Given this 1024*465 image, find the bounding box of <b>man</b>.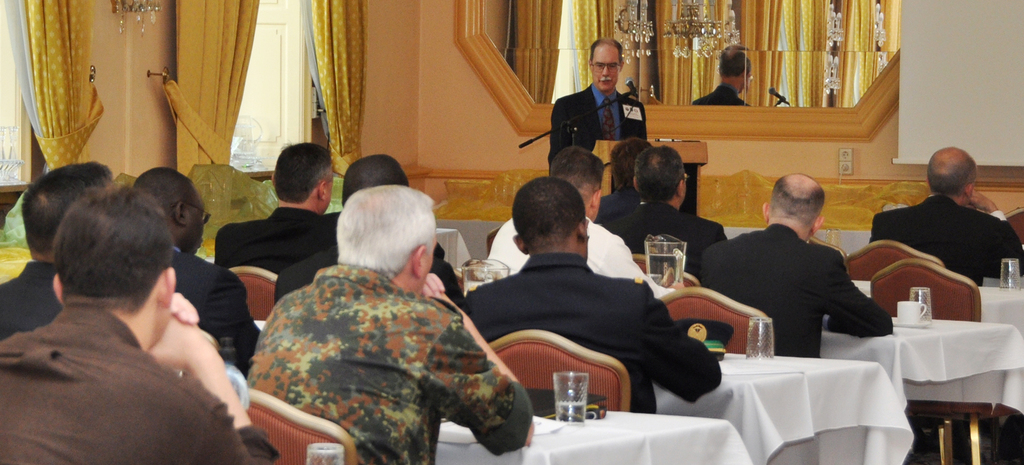
546 36 657 184.
